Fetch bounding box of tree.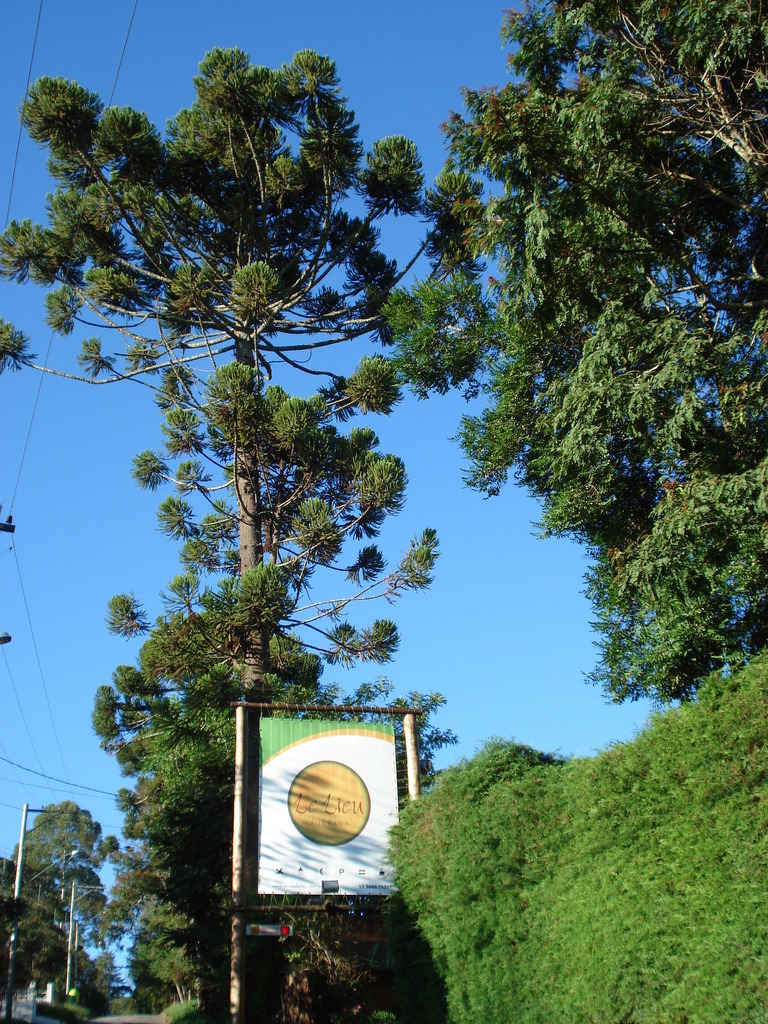
Bbox: x1=58 y1=922 x2=117 y2=1006.
